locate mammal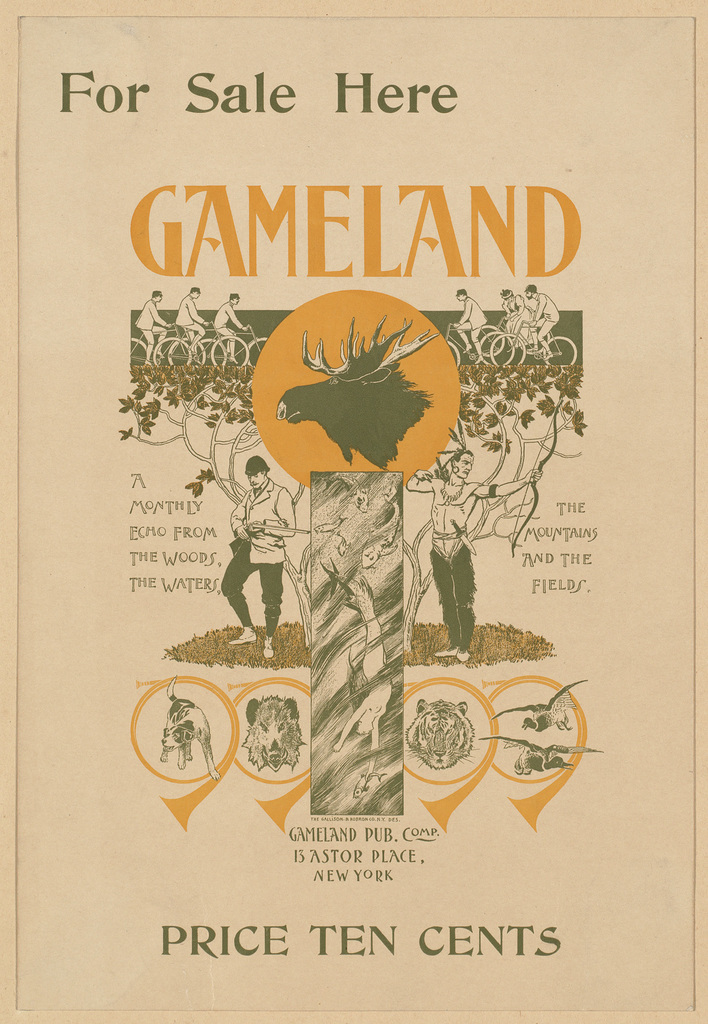
box=[522, 283, 562, 360]
